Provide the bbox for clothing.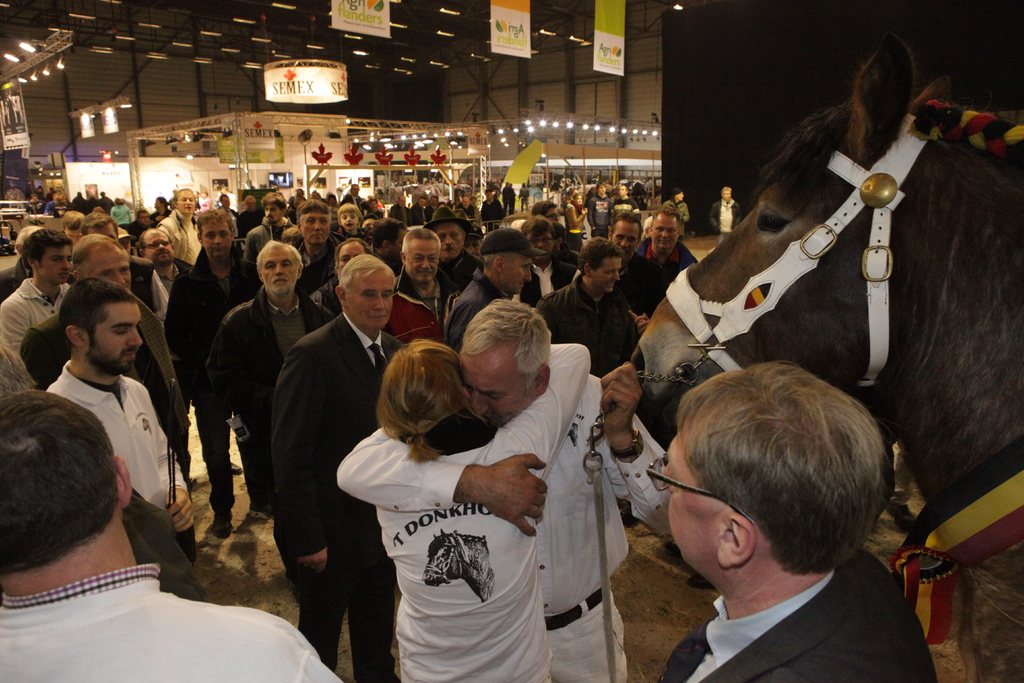
[left=196, top=285, right=327, bottom=514].
